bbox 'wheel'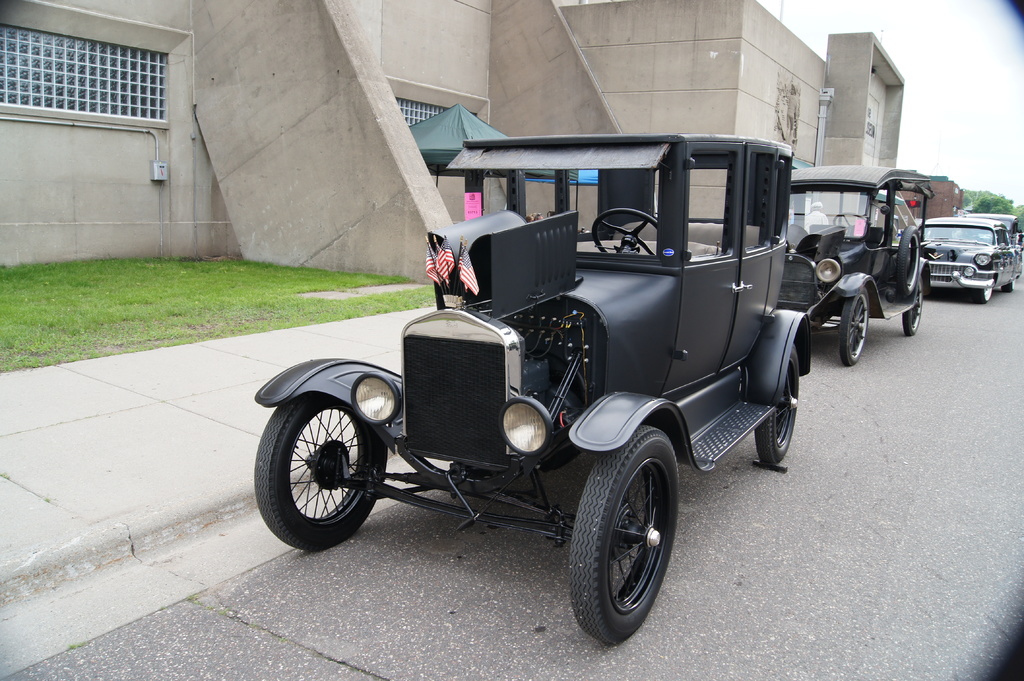
<region>892, 225, 922, 300</region>
